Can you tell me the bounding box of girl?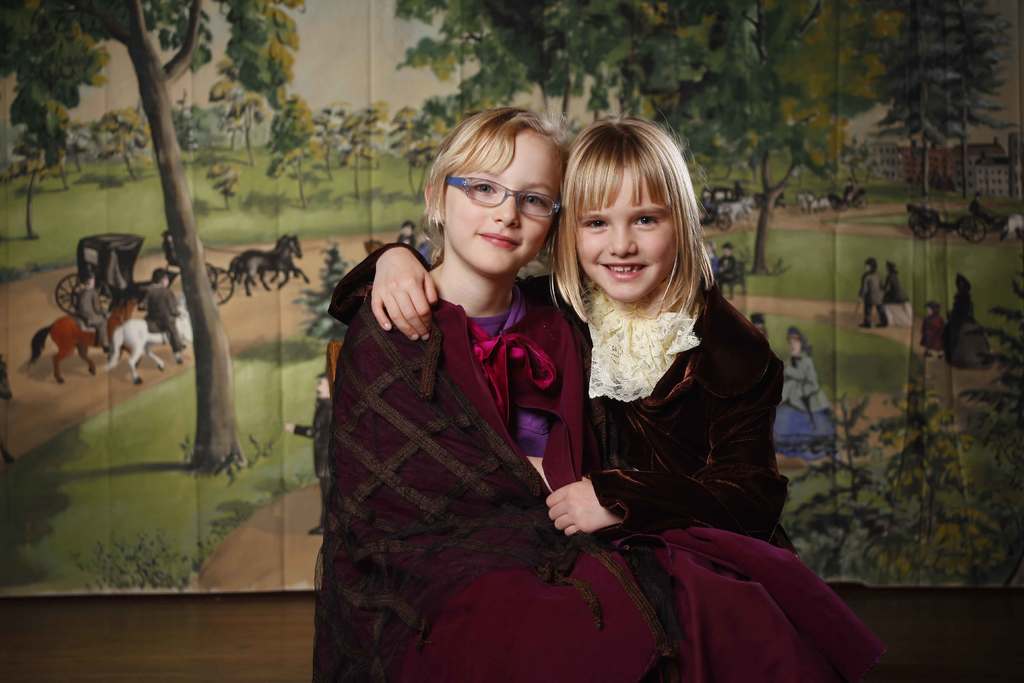
697/236/717/272.
